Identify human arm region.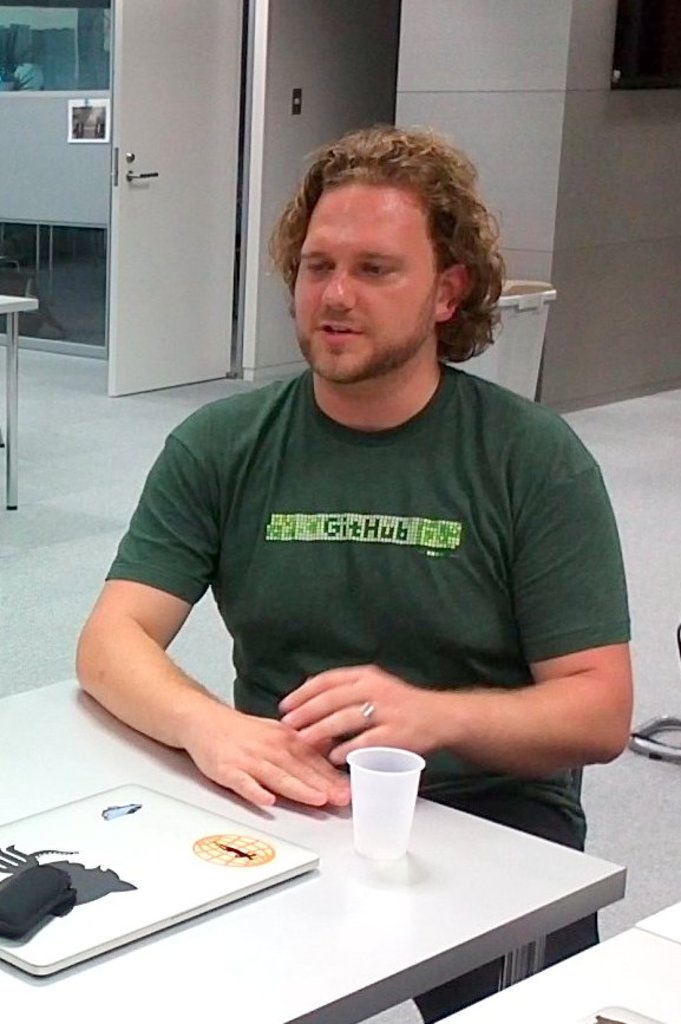
Region: rect(277, 420, 641, 778).
